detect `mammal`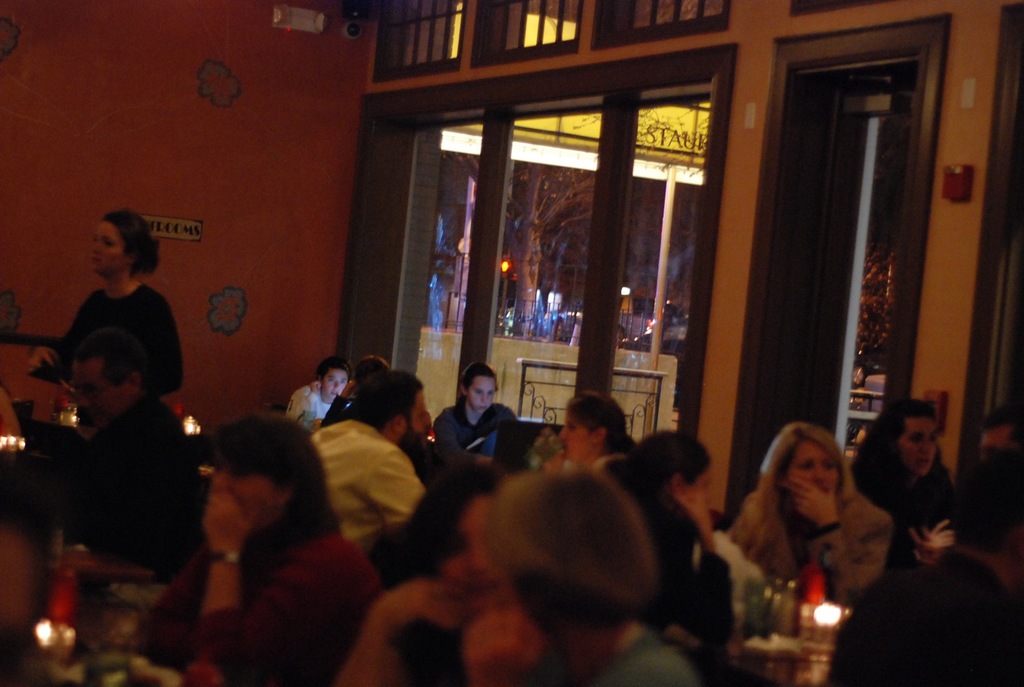
crop(339, 489, 507, 686)
